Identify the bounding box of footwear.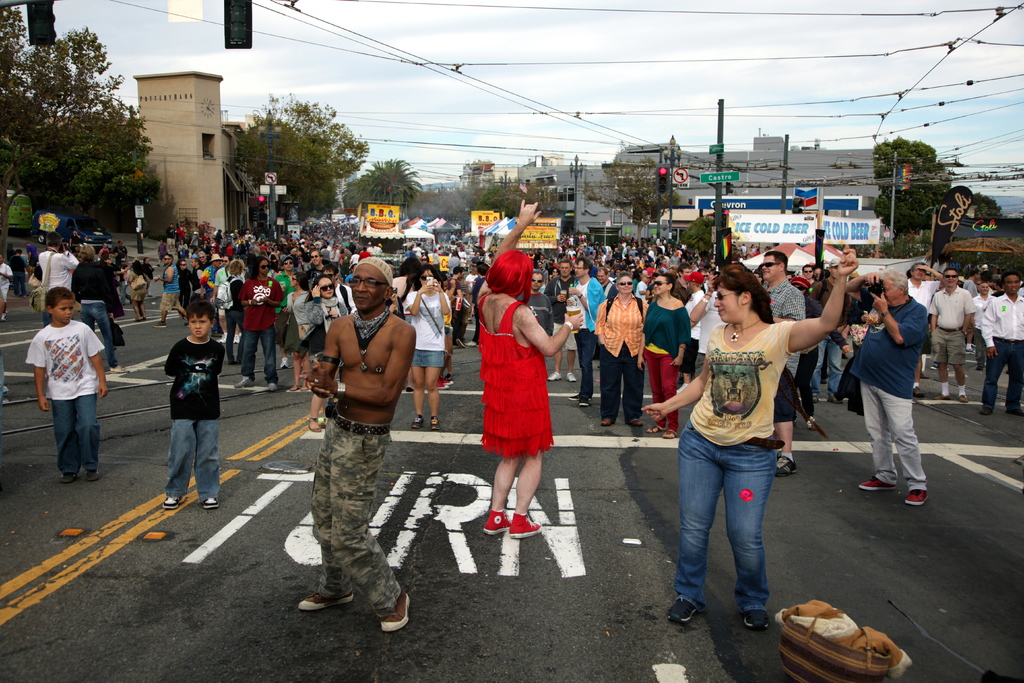
rect(668, 596, 701, 625).
